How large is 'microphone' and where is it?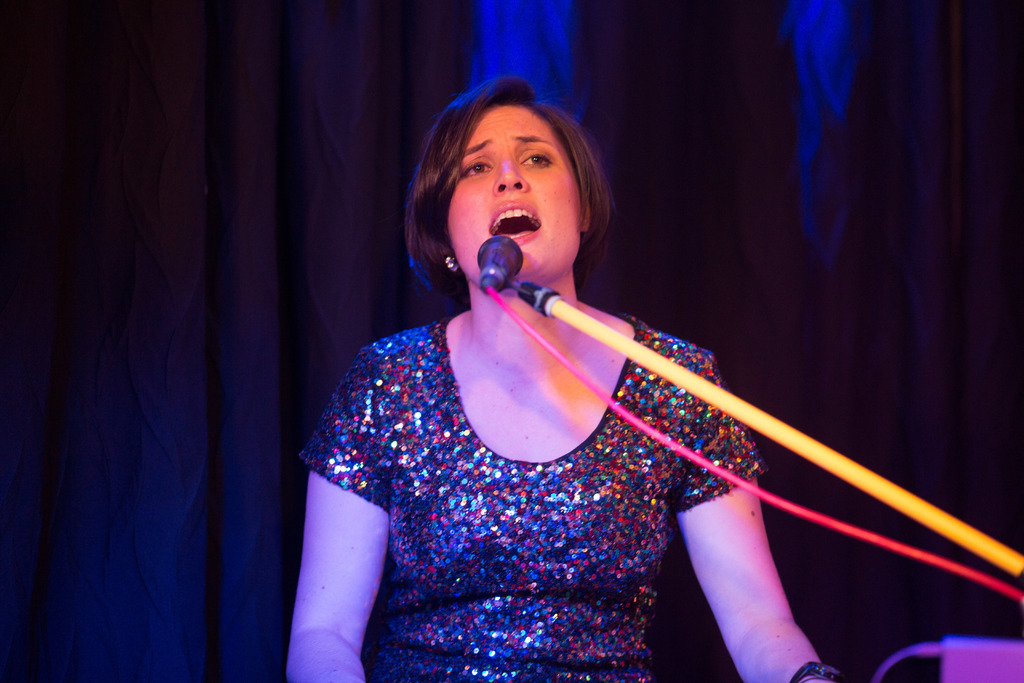
Bounding box: crop(440, 227, 545, 293).
